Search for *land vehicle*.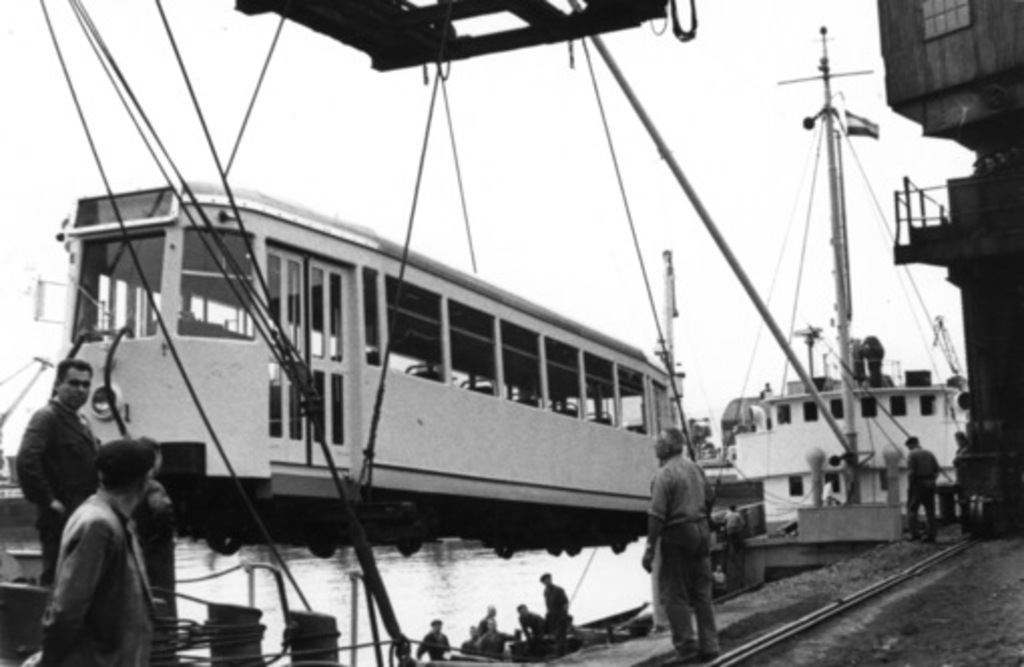
Found at (100, 217, 763, 559).
